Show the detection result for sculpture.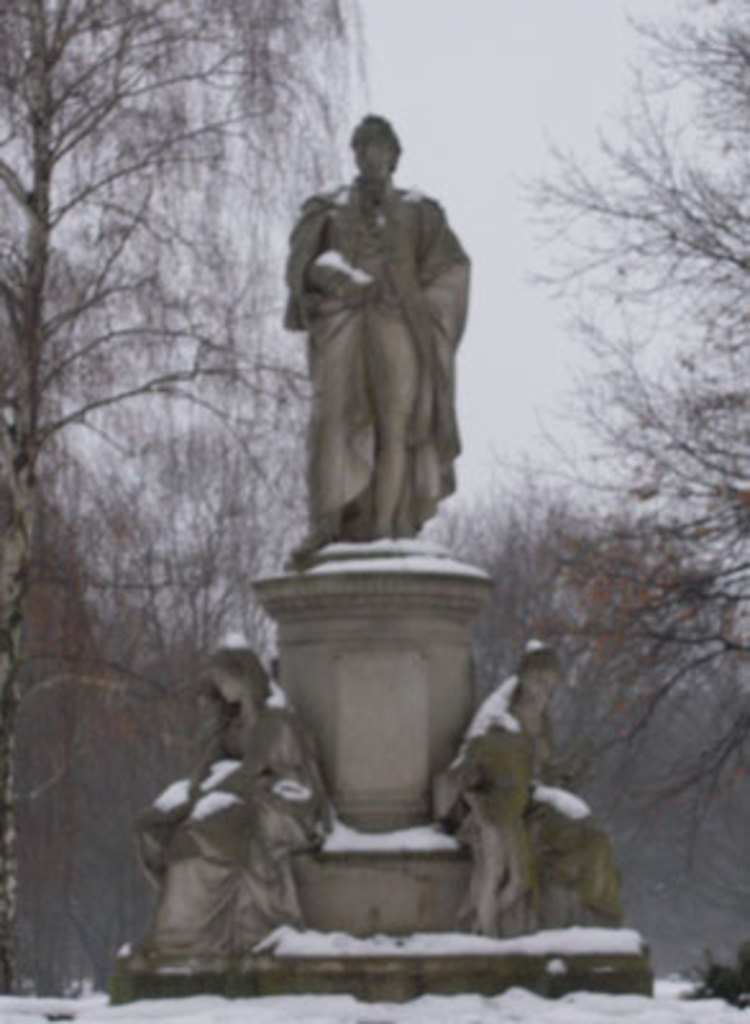
136,632,338,947.
